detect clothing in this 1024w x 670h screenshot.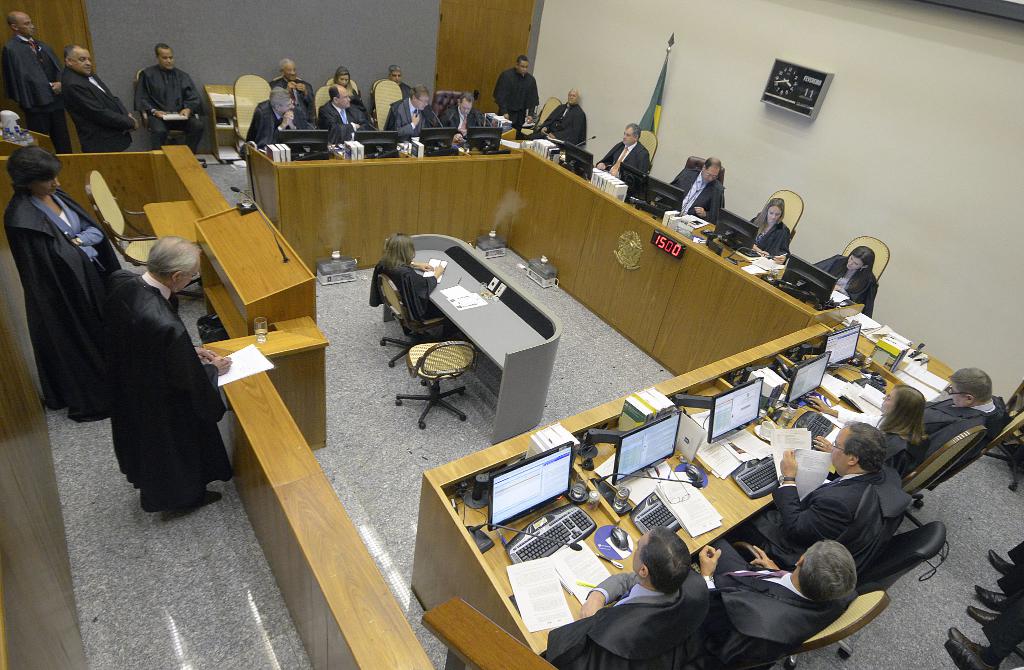
Detection: (136, 65, 195, 143).
